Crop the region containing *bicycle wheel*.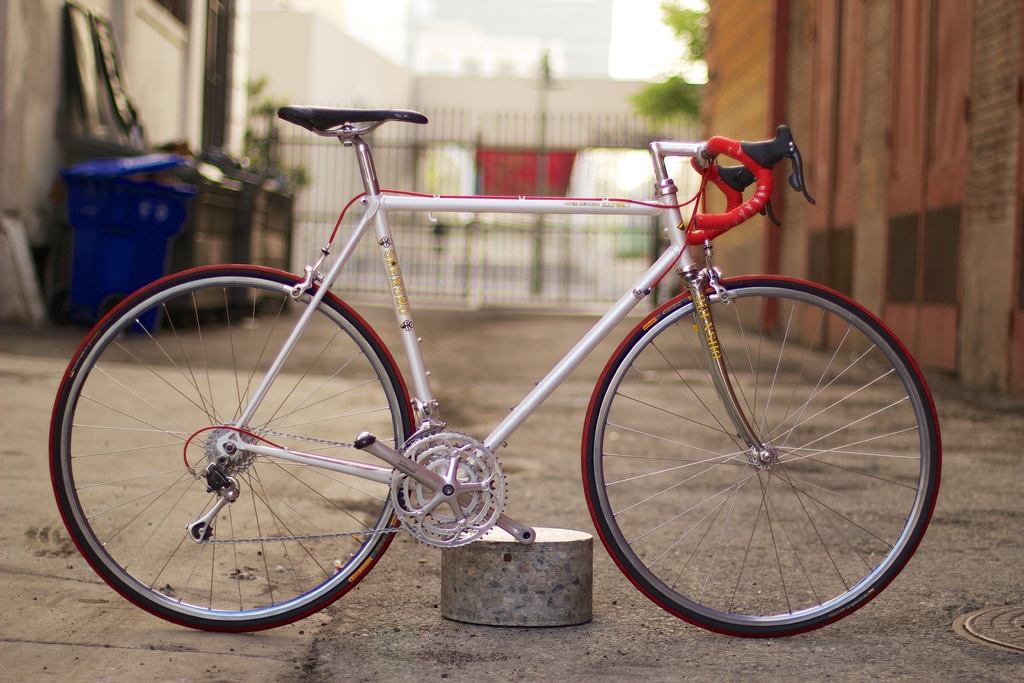
Crop region: 53,270,430,643.
